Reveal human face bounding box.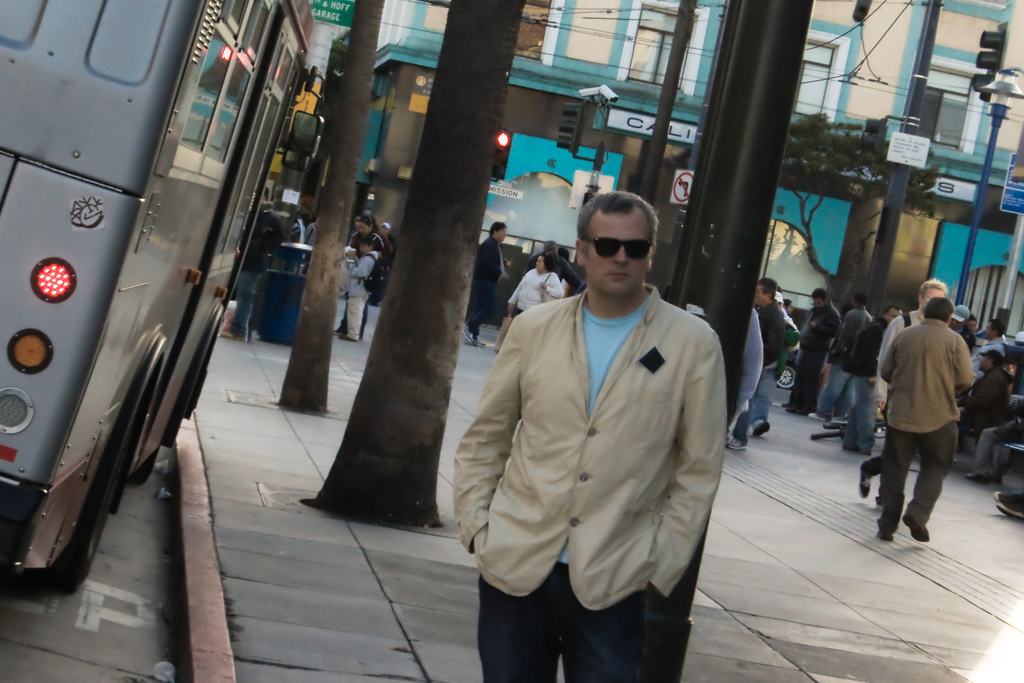
Revealed: detection(356, 217, 360, 232).
